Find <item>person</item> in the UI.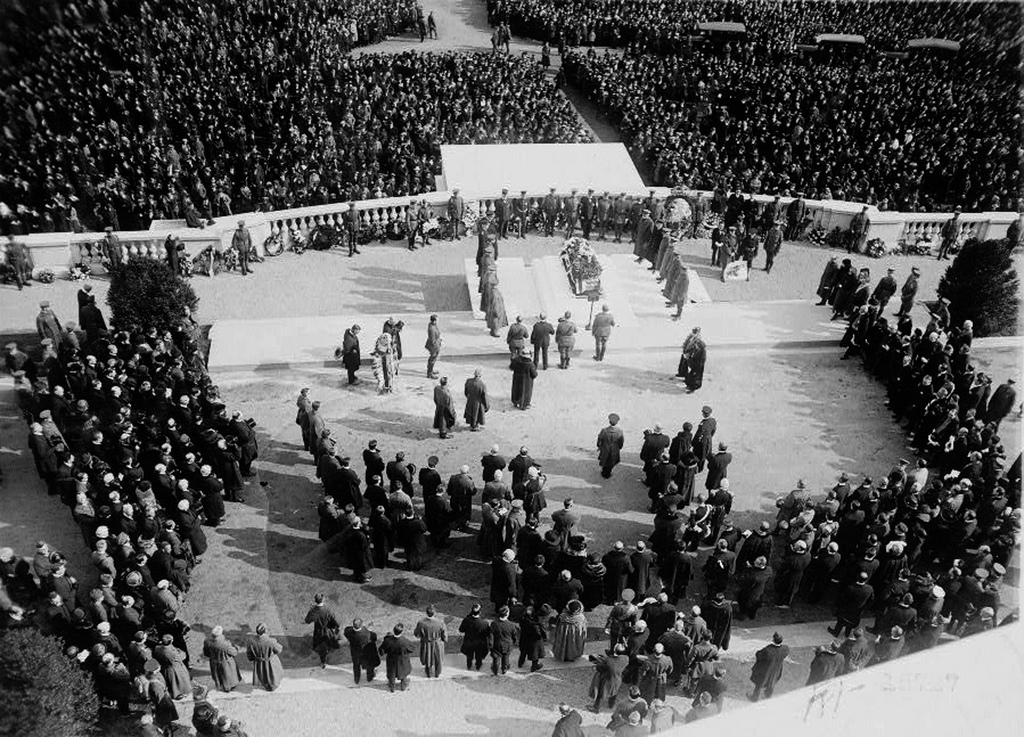
UI element at 550:703:583:736.
